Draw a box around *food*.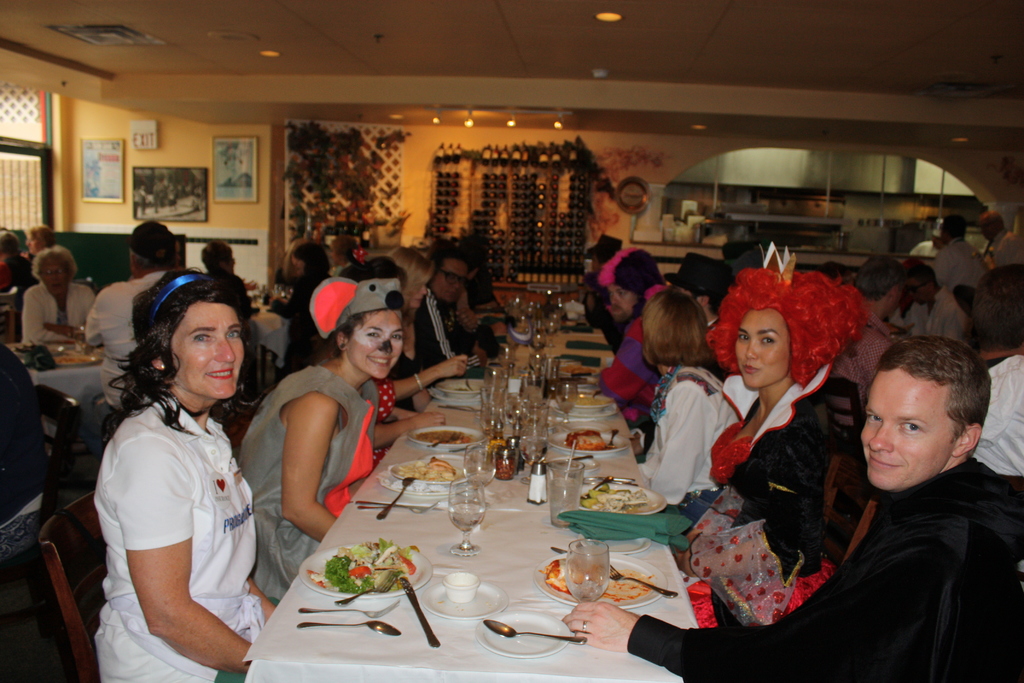
BBox(414, 428, 472, 445).
